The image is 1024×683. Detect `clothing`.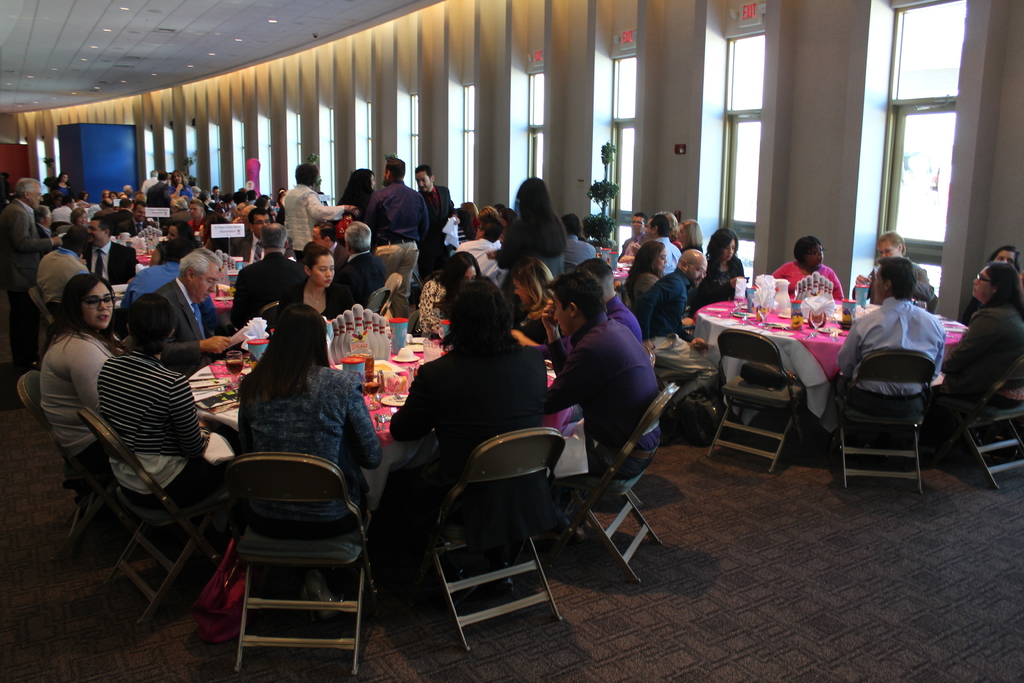
Detection: Rect(41, 330, 121, 486).
